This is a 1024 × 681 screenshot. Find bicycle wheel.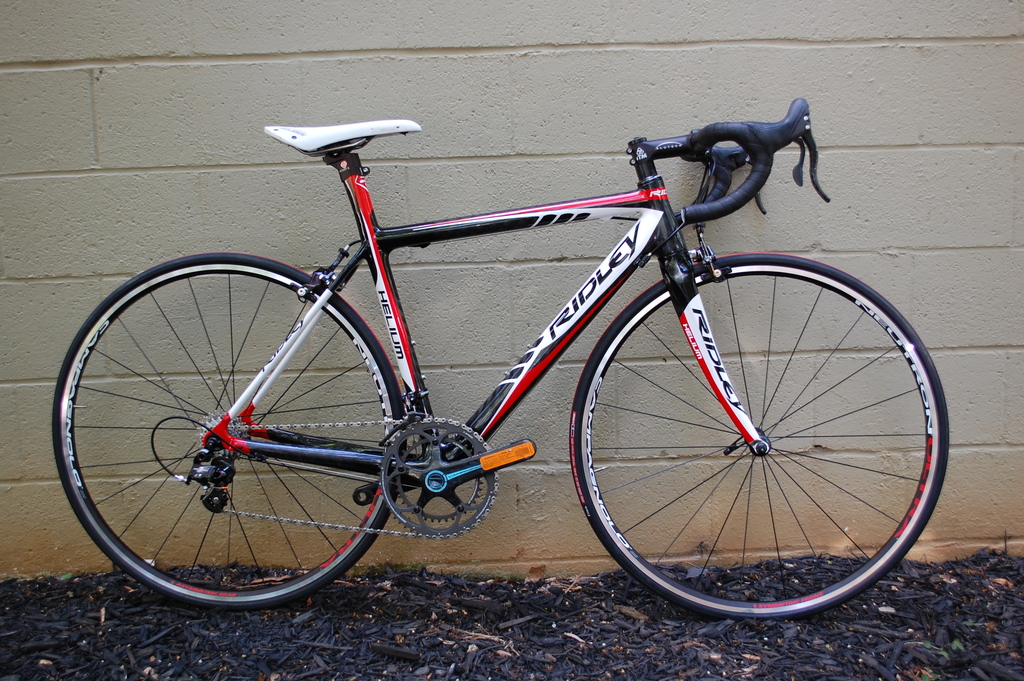
Bounding box: x1=573 y1=254 x2=947 y2=620.
